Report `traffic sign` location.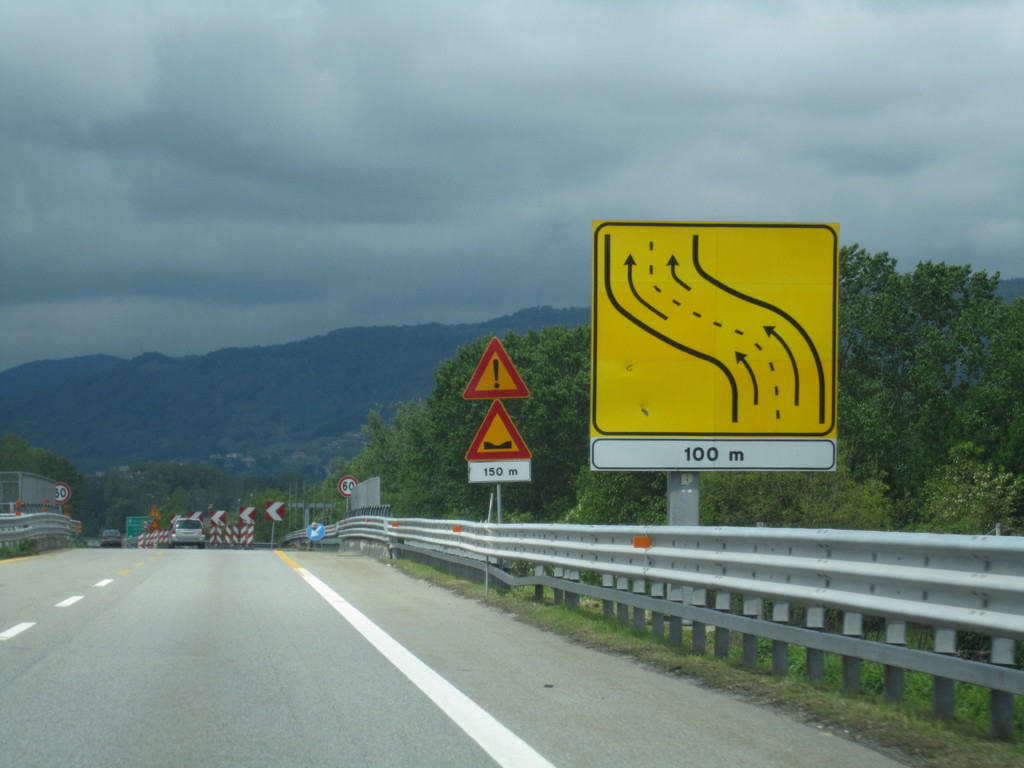
Report: crop(260, 500, 288, 520).
